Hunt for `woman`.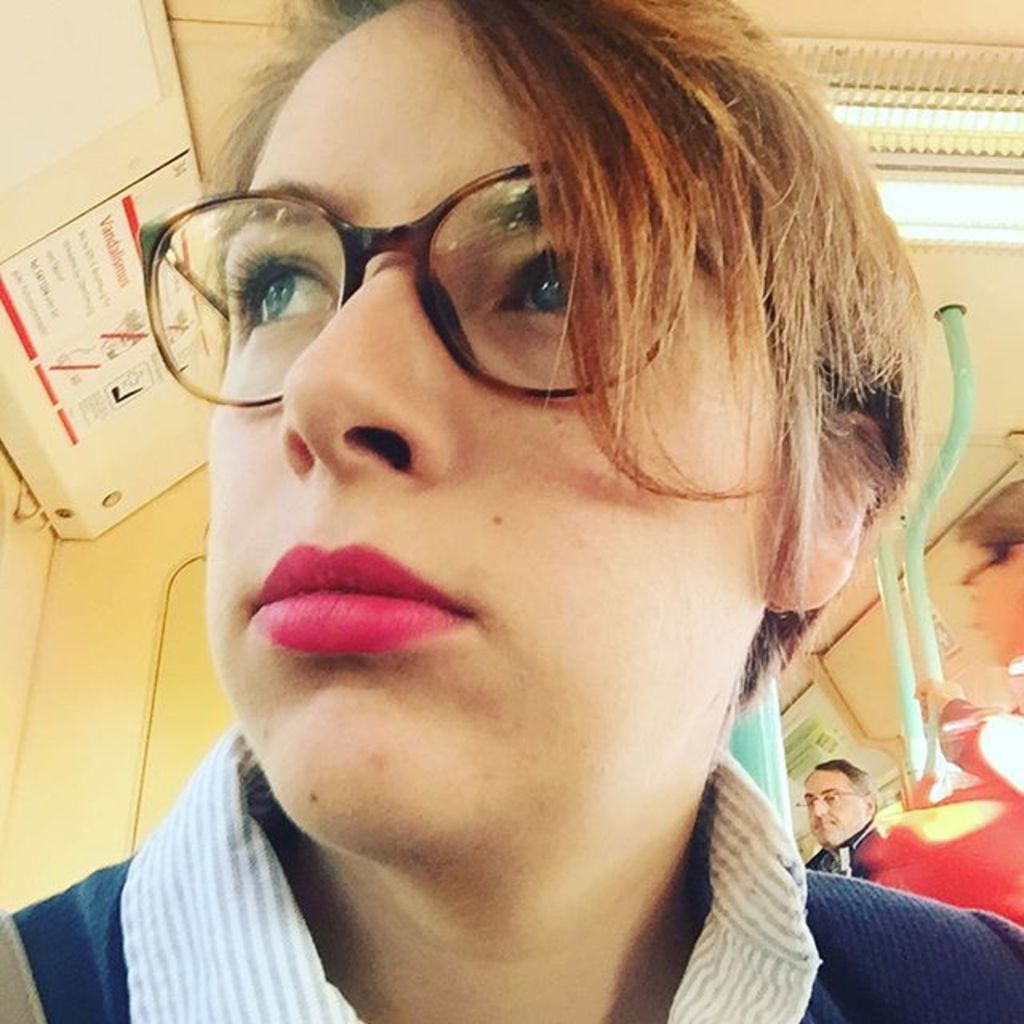
Hunted down at {"x1": 0, "y1": 0, "x2": 1023, "y2": 1022}.
